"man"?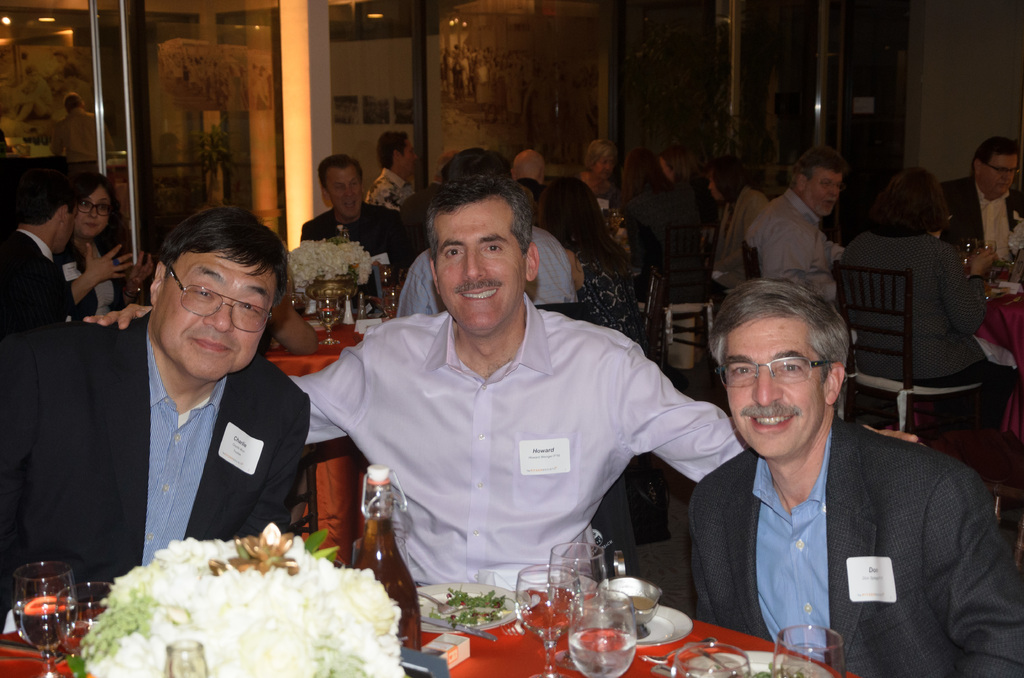
box(81, 170, 929, 595)
